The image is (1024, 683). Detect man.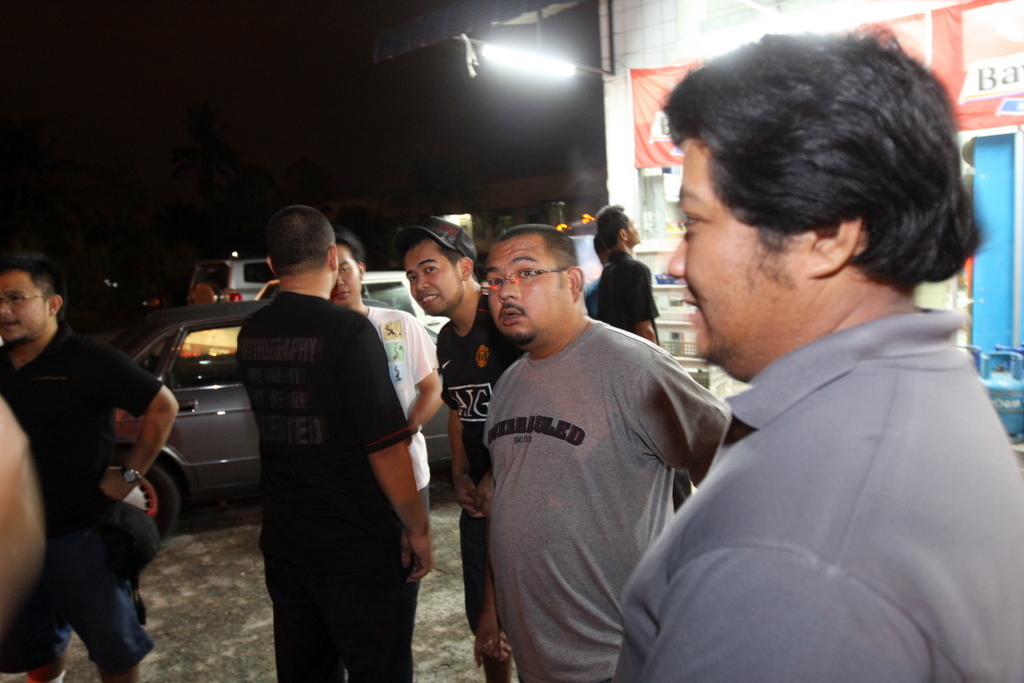
Detection: select_region(400, 214, 528, 682).
